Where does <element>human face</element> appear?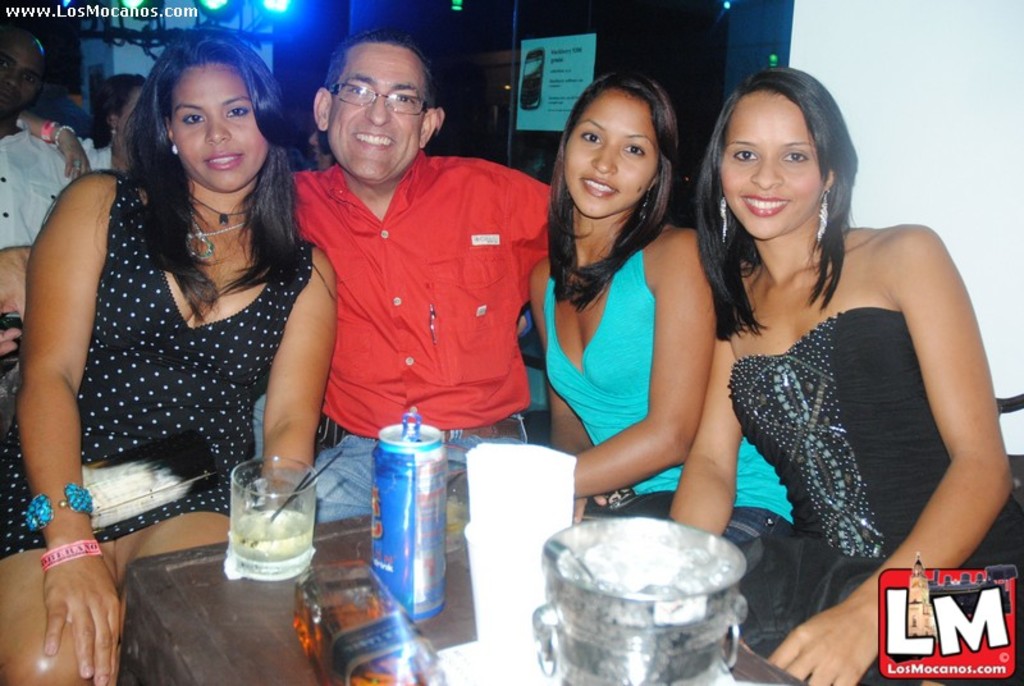
Appears at 170 67 270 186.
